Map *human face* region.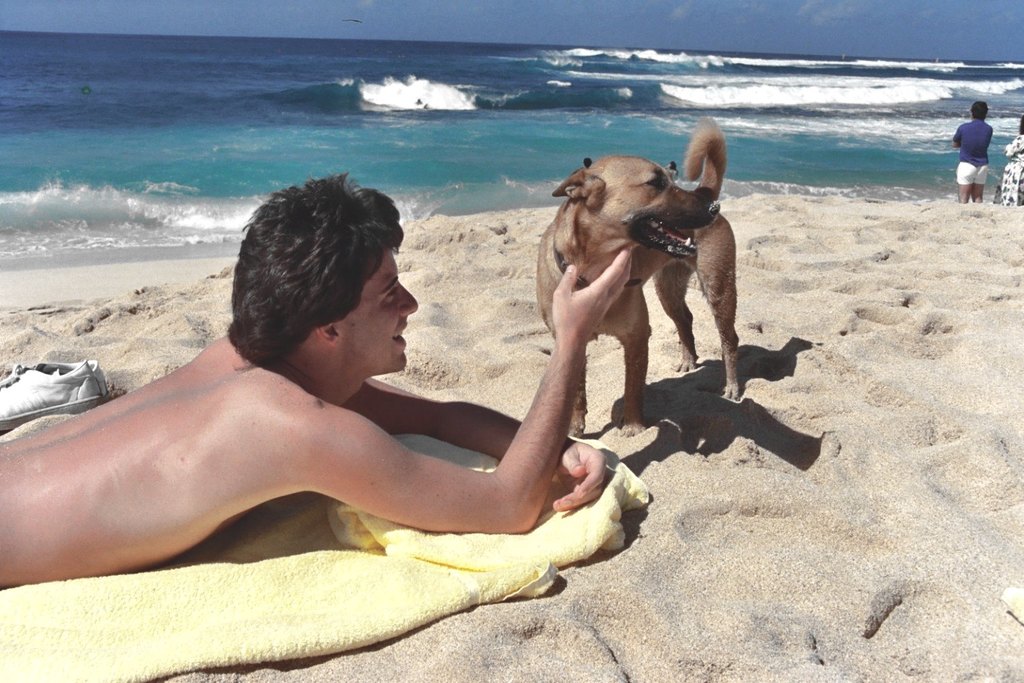
Mapped to 332,253,418,374.
